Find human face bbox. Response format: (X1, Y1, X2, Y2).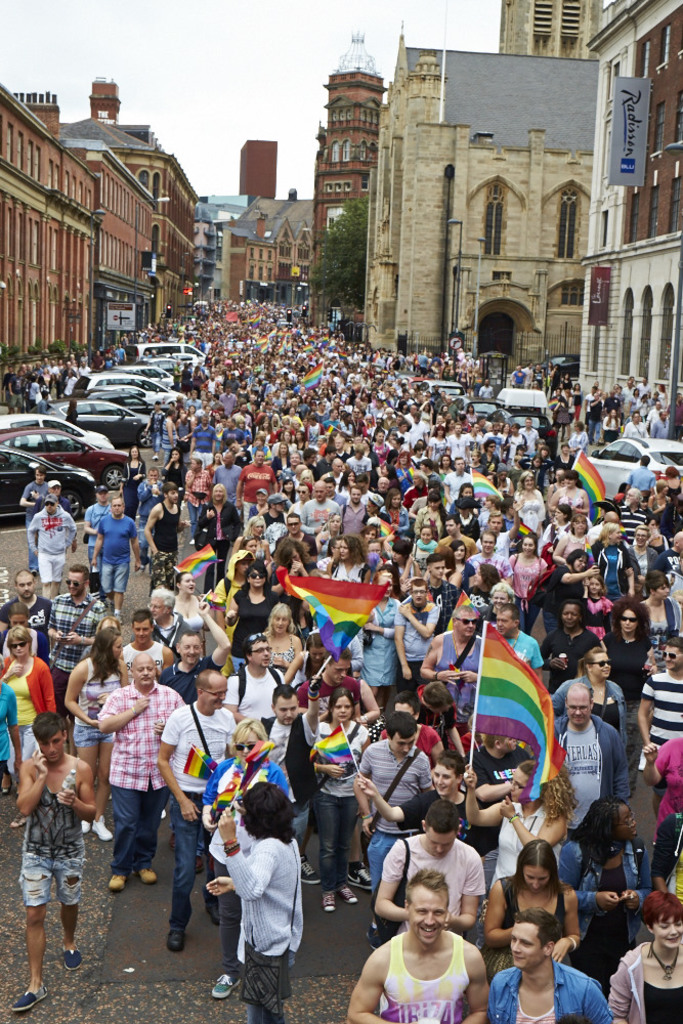
(289, 456, 298, 466).
